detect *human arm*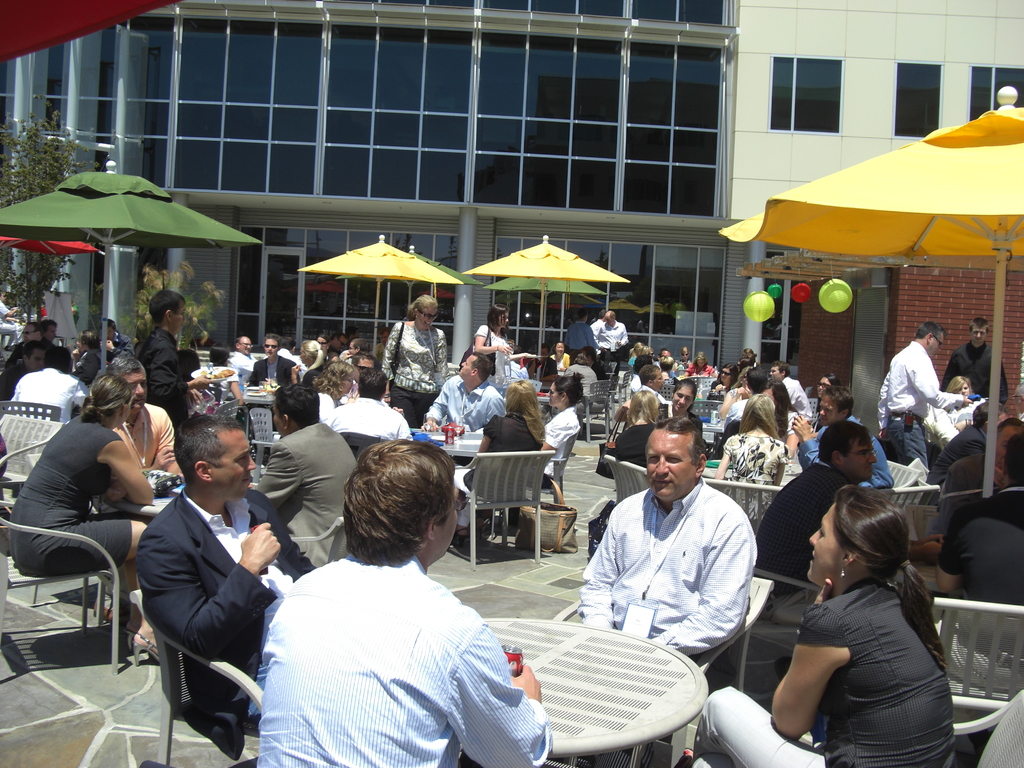
576, 515, 620, 635
